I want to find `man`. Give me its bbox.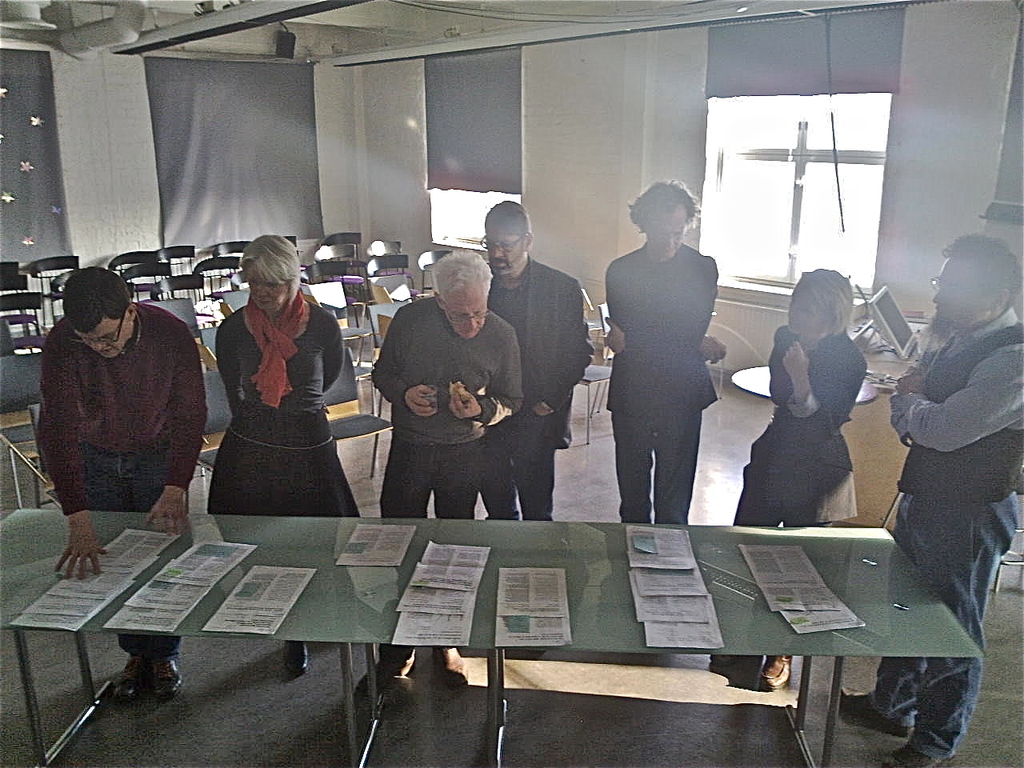
<bbox>482, 196, 594, 520</bbox>.
